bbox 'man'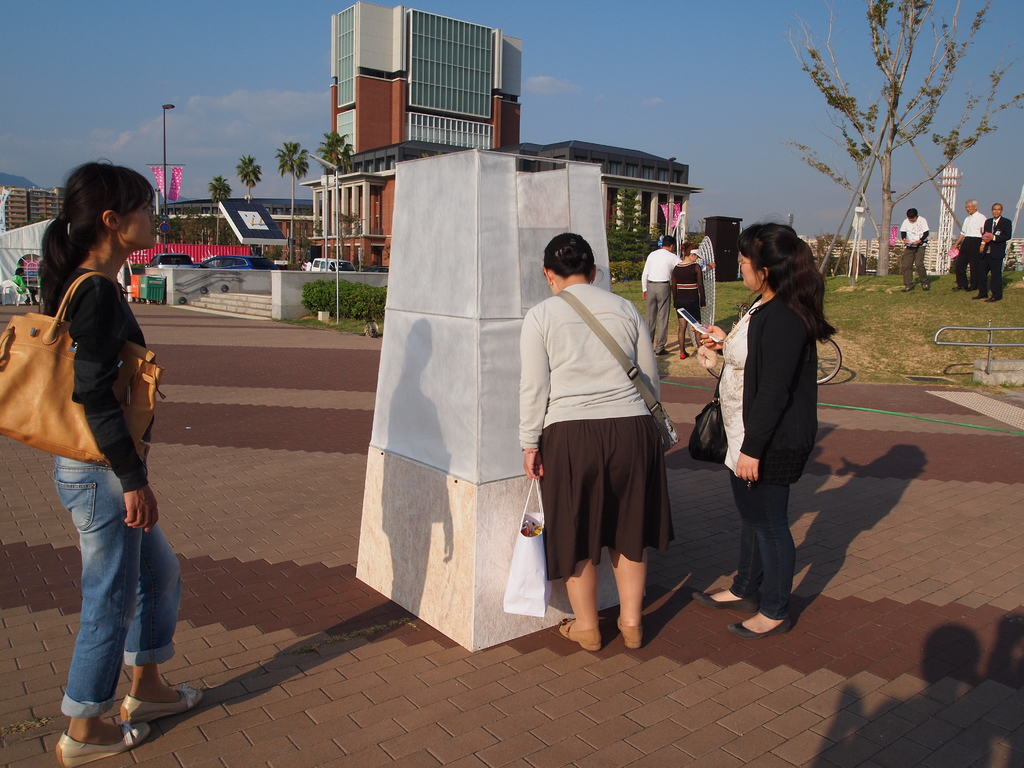
left=899, top=209, right=929, bottom=292
